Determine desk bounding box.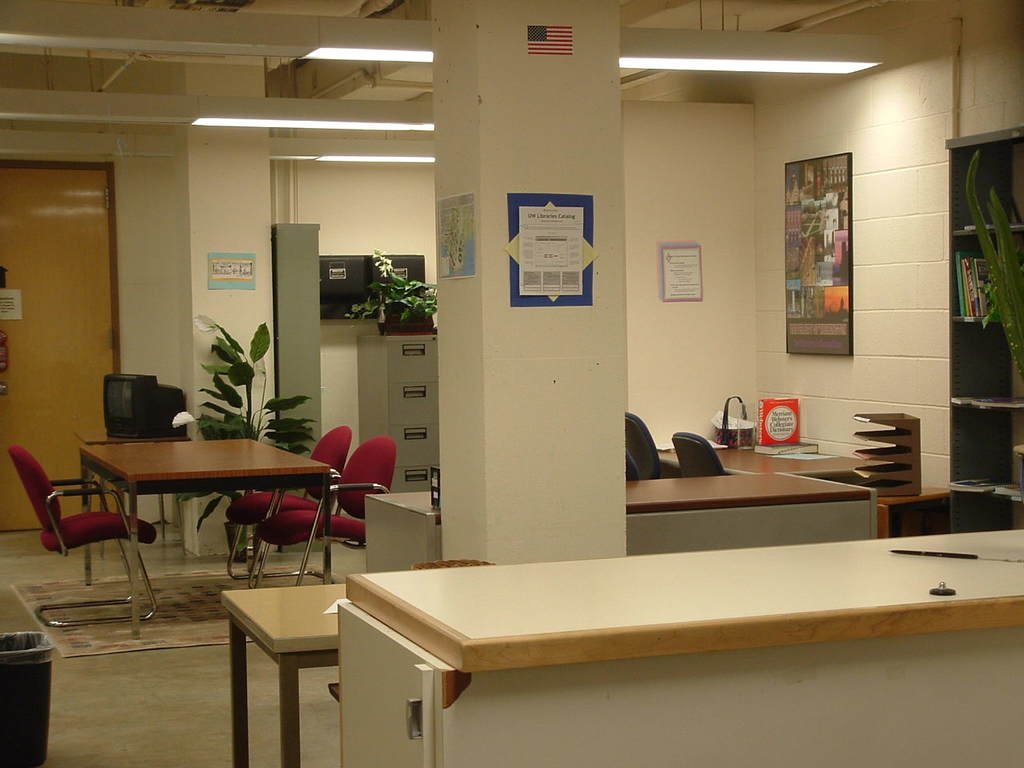
Determined: bbox(319, 498, 1021, 715).
